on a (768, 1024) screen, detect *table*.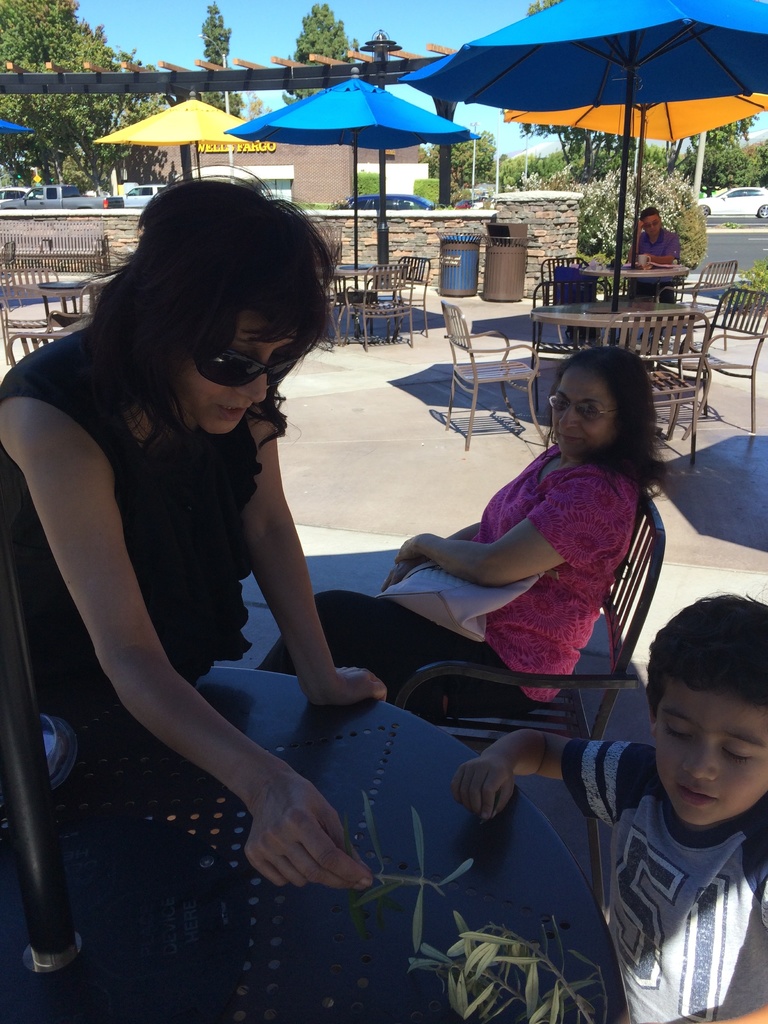
x1=537, y1=302, x2=714, y2=348.
